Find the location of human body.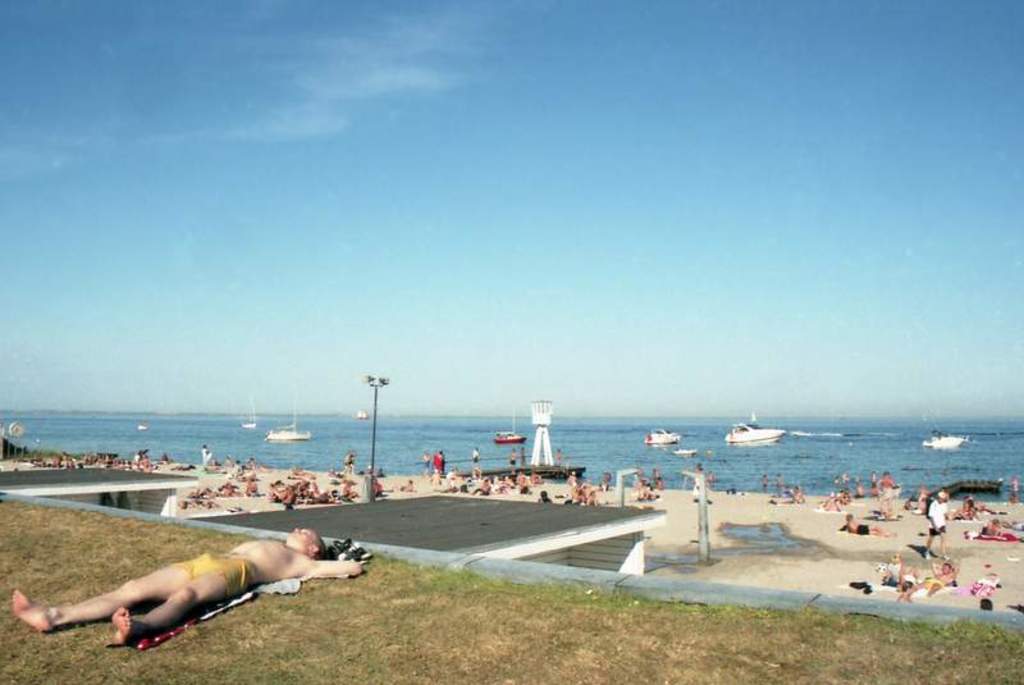
Location: select_region(10, 540, 362, 645).
